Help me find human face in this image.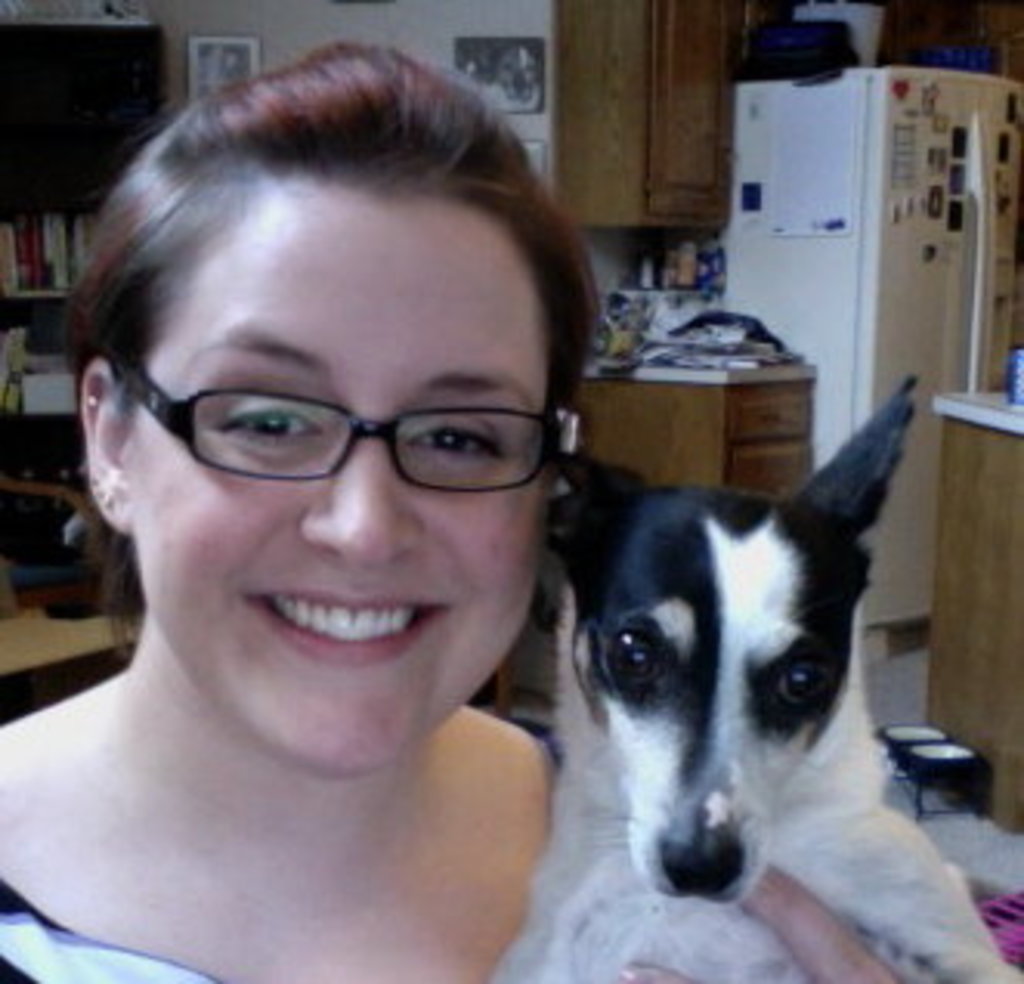
Found it: left=127, top=173, right=548, bottom=777.
